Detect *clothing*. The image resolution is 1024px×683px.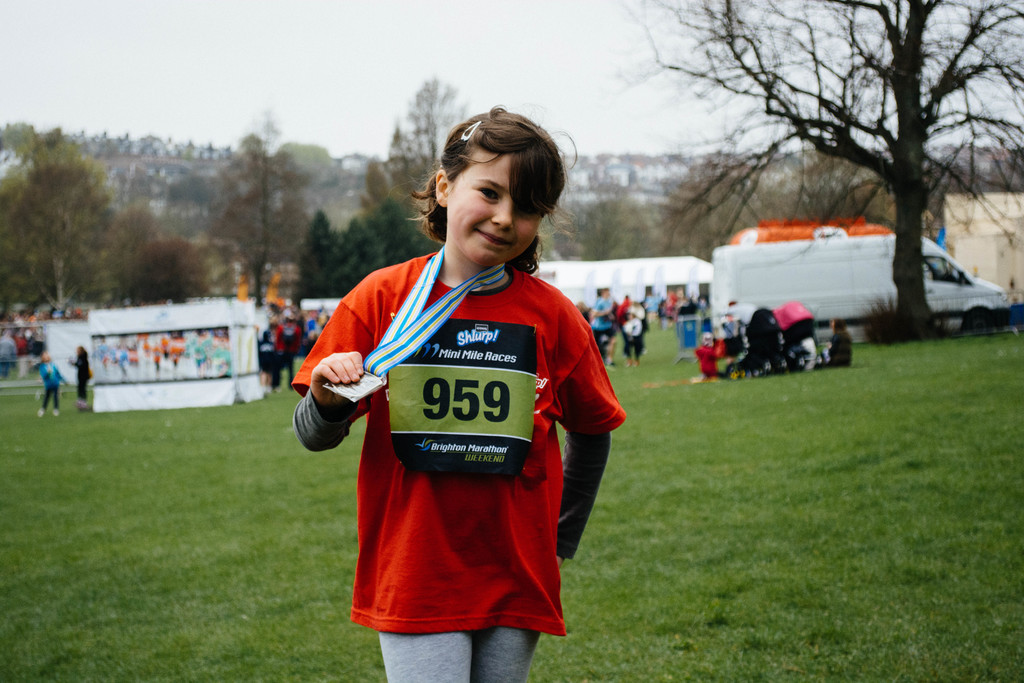
623/300/648/349.
